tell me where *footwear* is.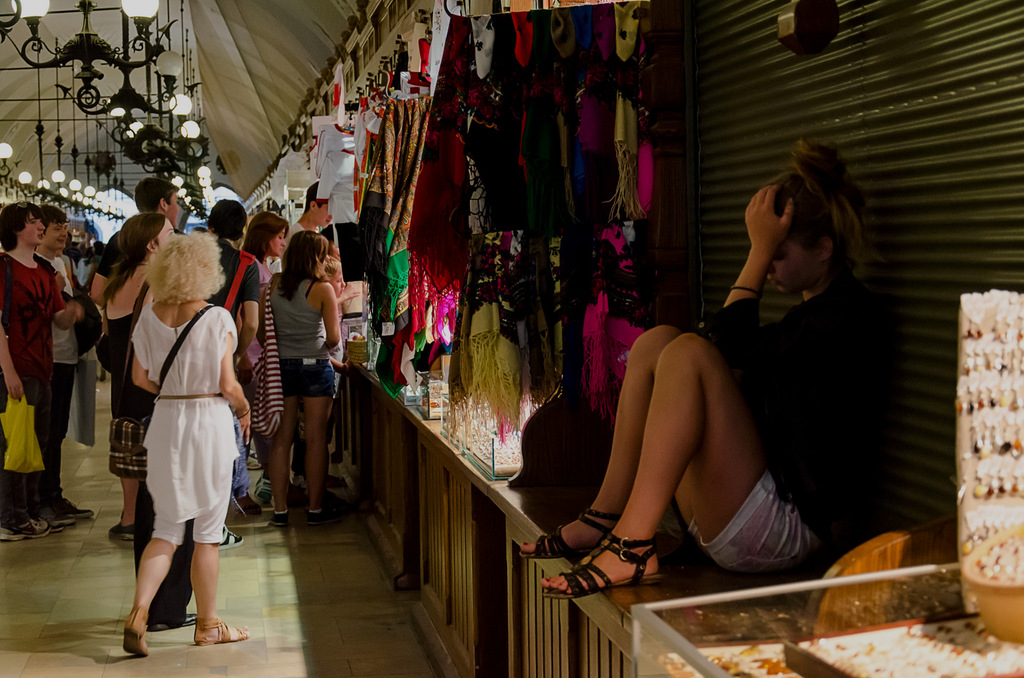
*footwear* is at bbox=(232, 489, 254, 517).
